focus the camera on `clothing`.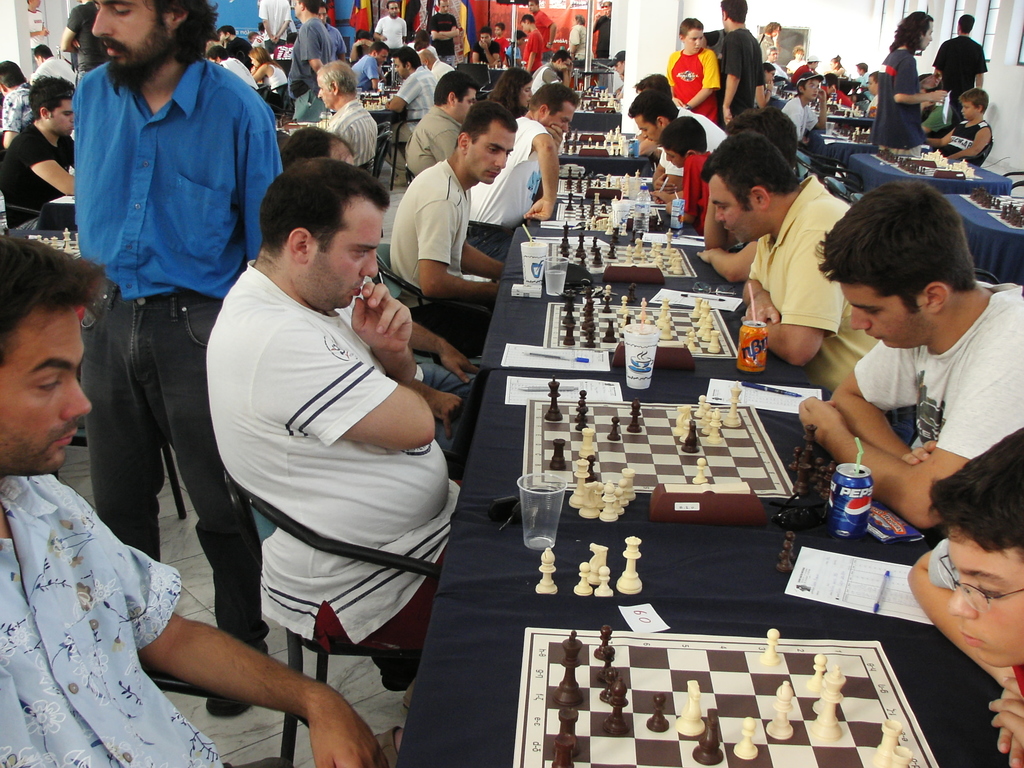
Focus region: <region>569, 22, 589, 73</region>.
